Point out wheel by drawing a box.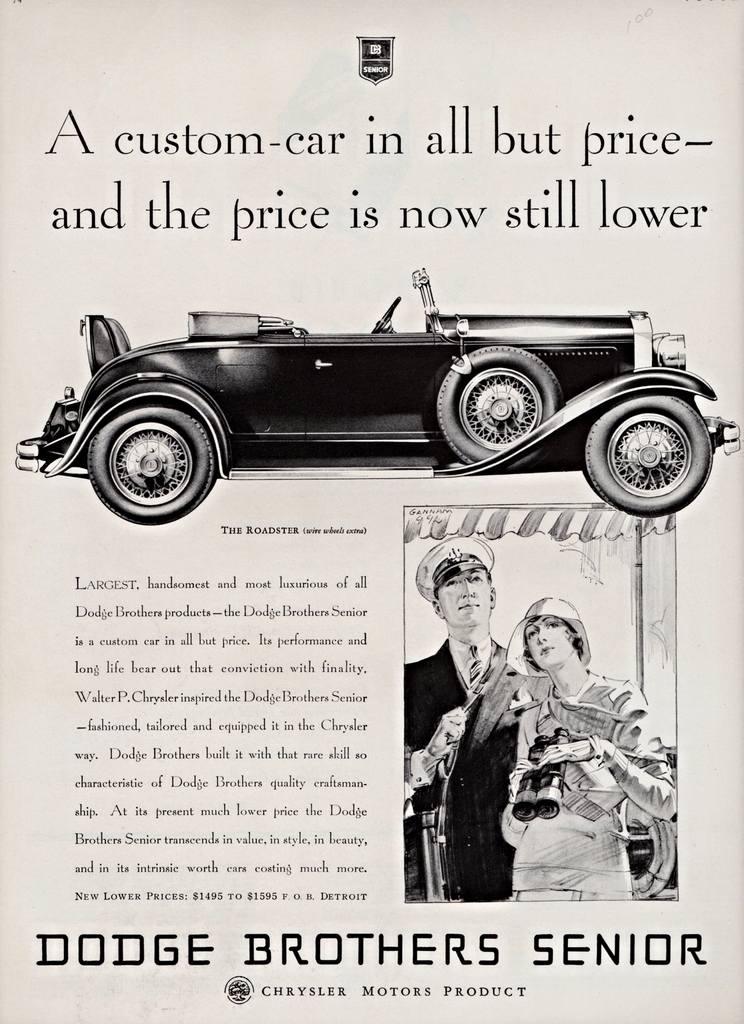
select_region(435, 344, 559, 463).
